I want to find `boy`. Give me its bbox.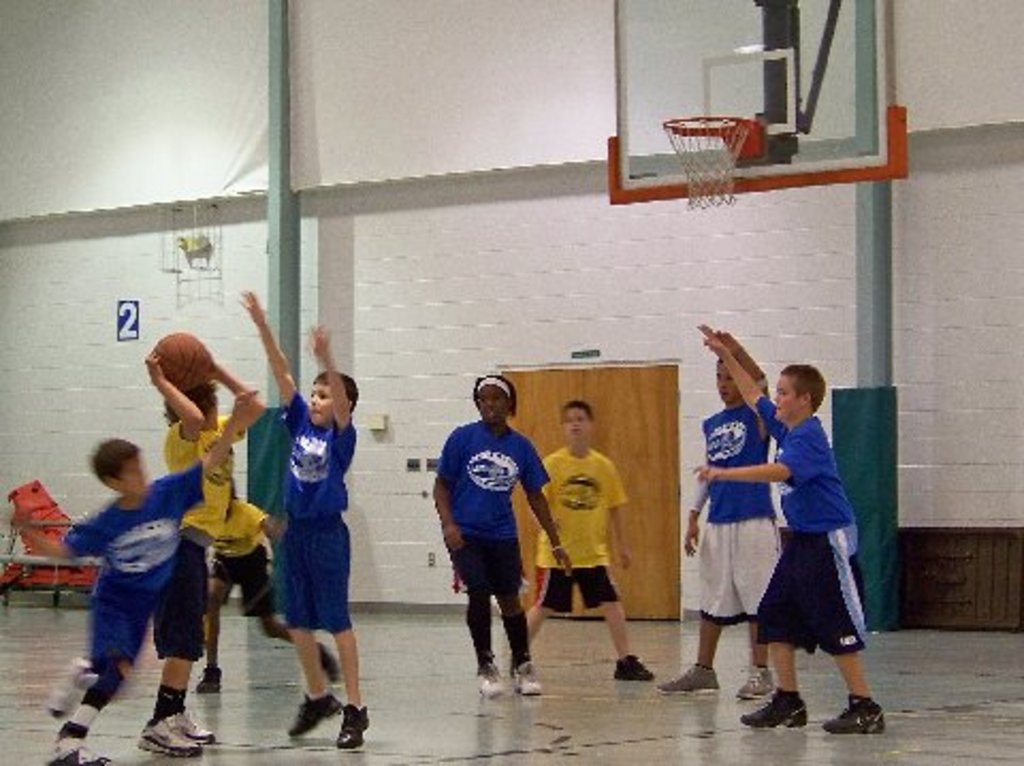
detection(514, 399, 655, 681).
